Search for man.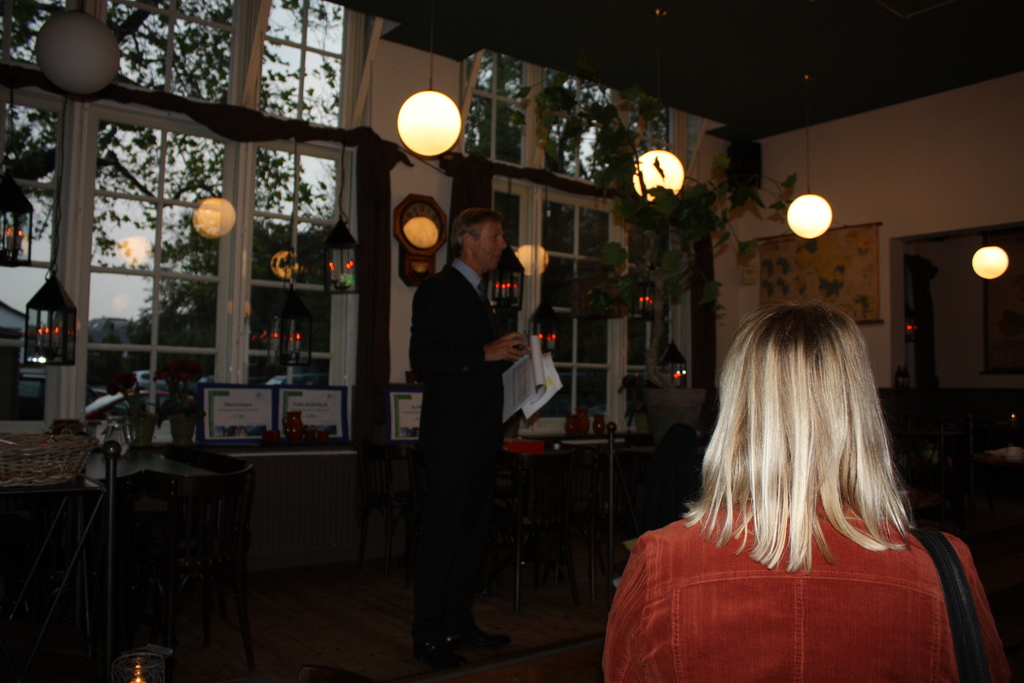
Found at left=397, top=200, right=534, bottom=659.
